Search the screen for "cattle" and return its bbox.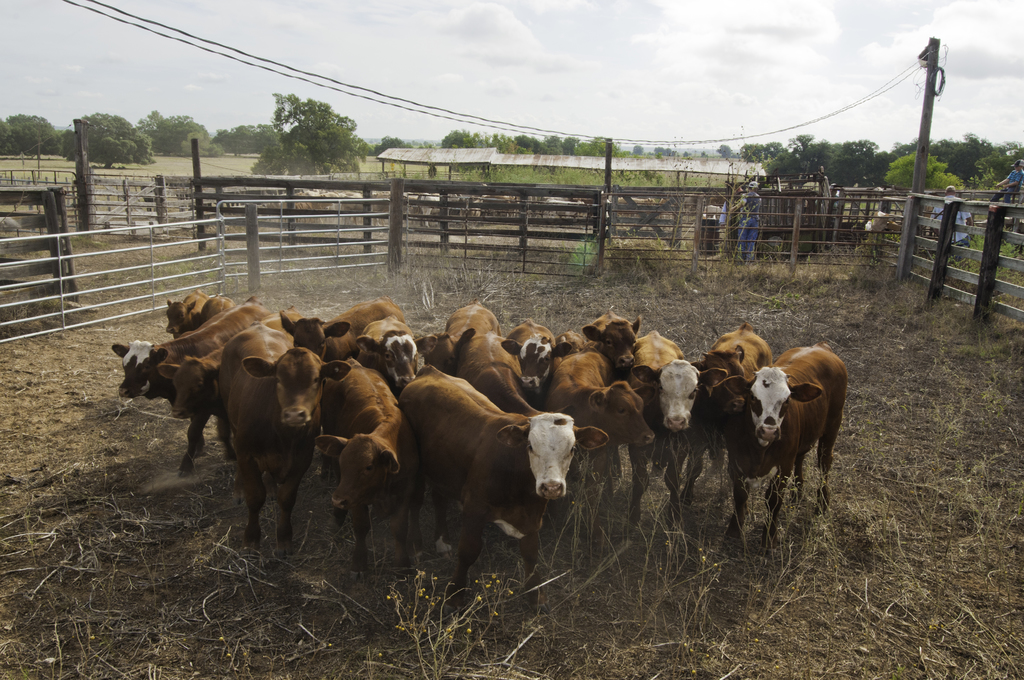
Found: bbox=(458, 335, 567, 416).
